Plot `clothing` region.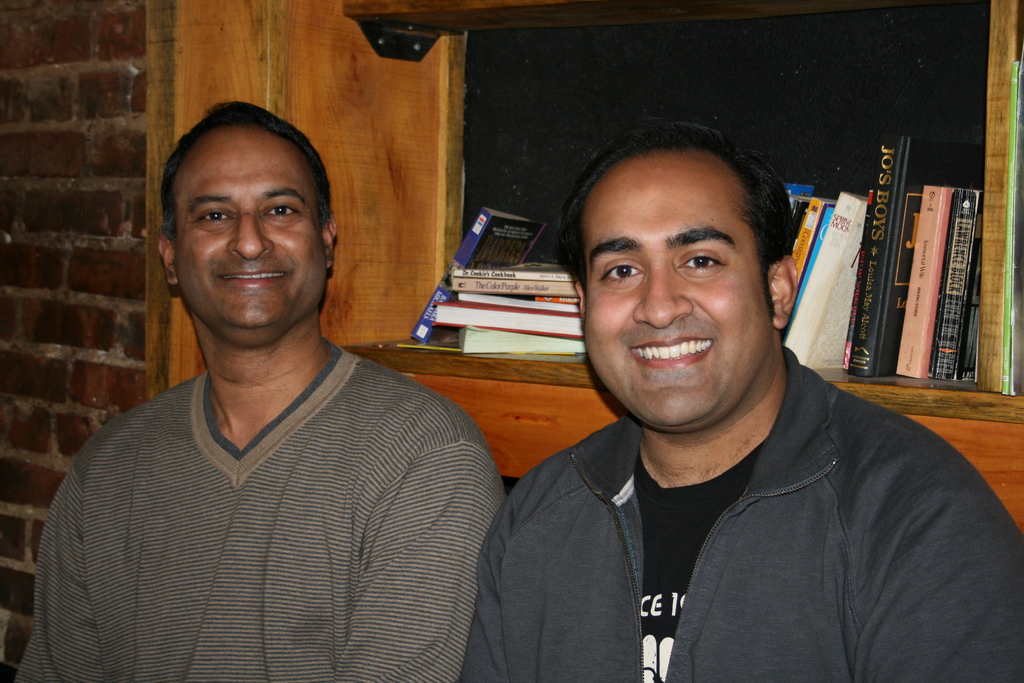
Plotted at bbox(7, 333, 512, 682).
